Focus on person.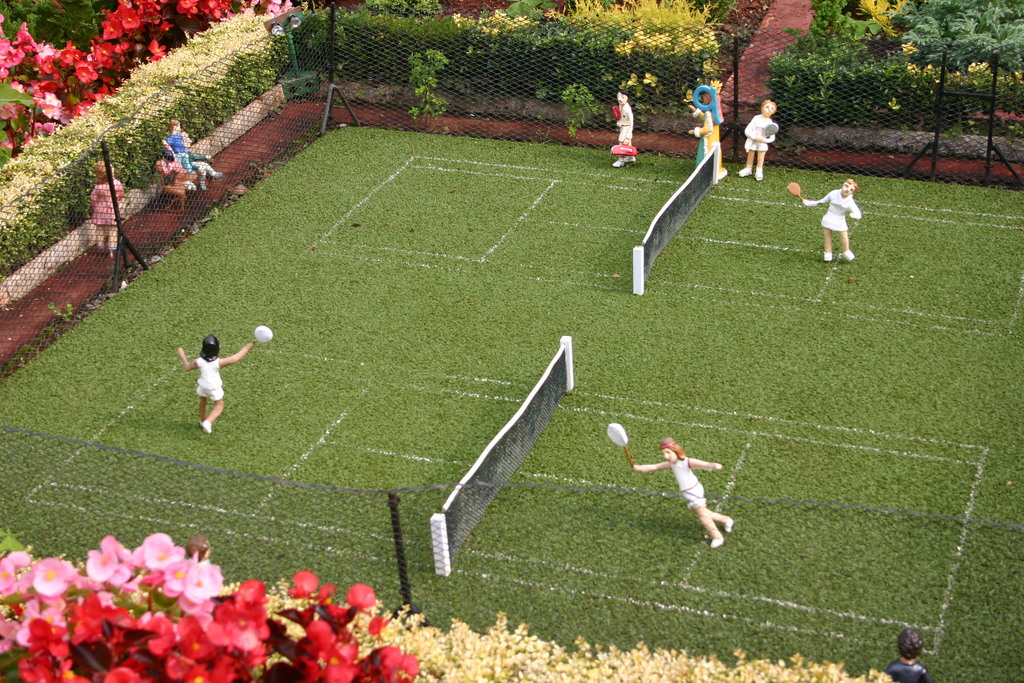
Focused at [left=650, top=423, right=729, bottom=566].
